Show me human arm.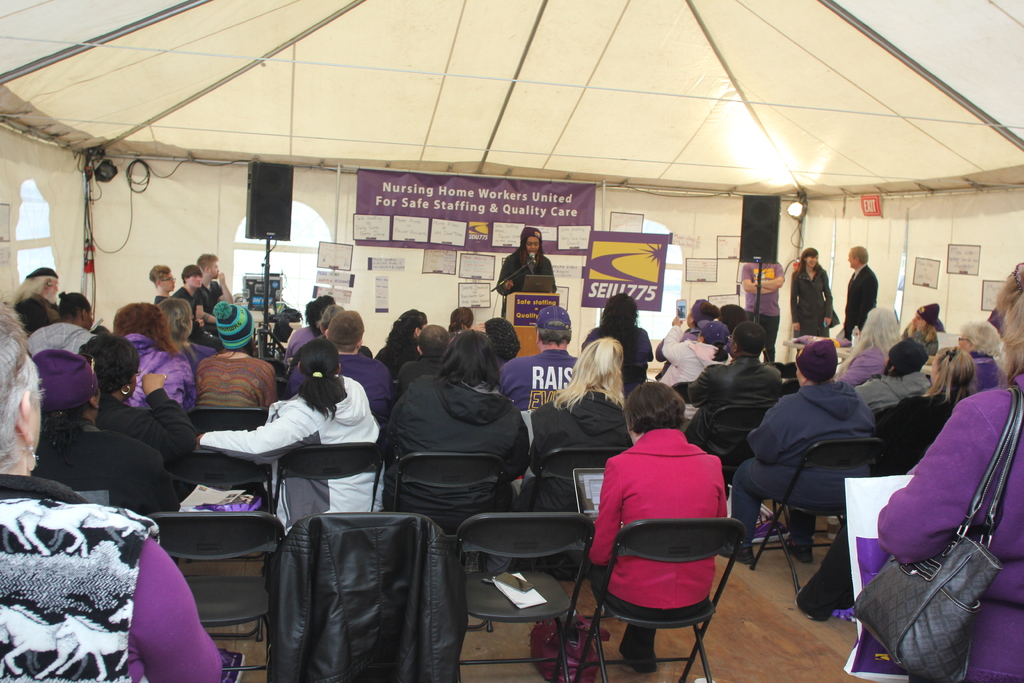
human arm is here: (653,311,689,362).
